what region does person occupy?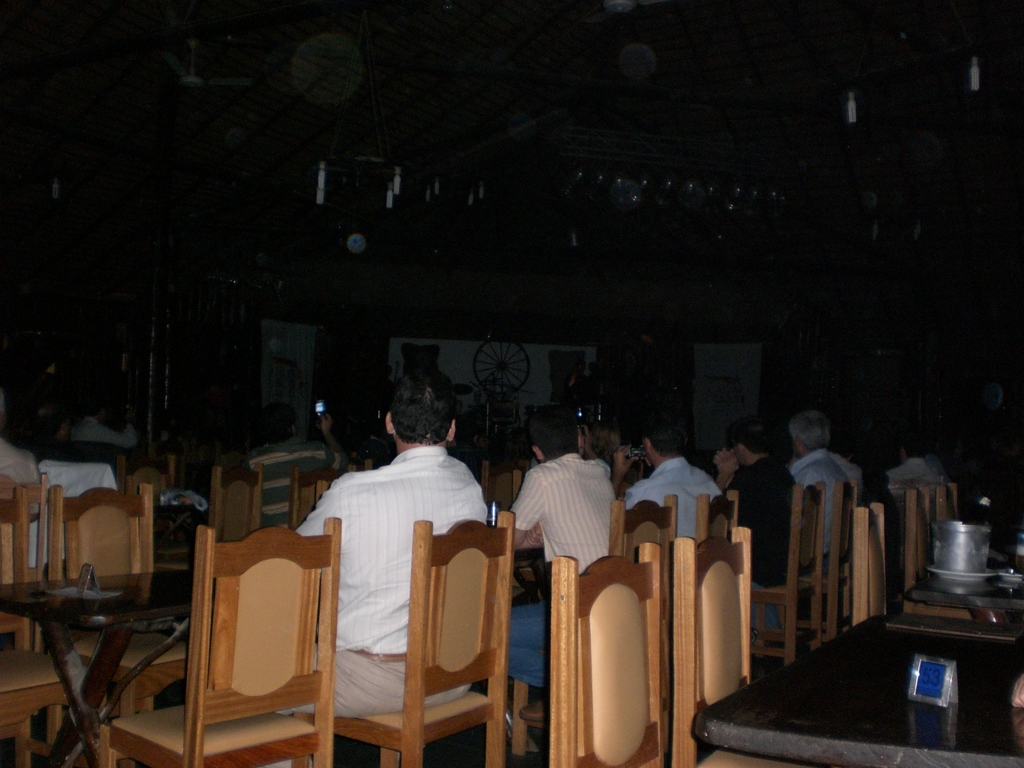
<bbox>307, 376, 476, 754</bbox>.
